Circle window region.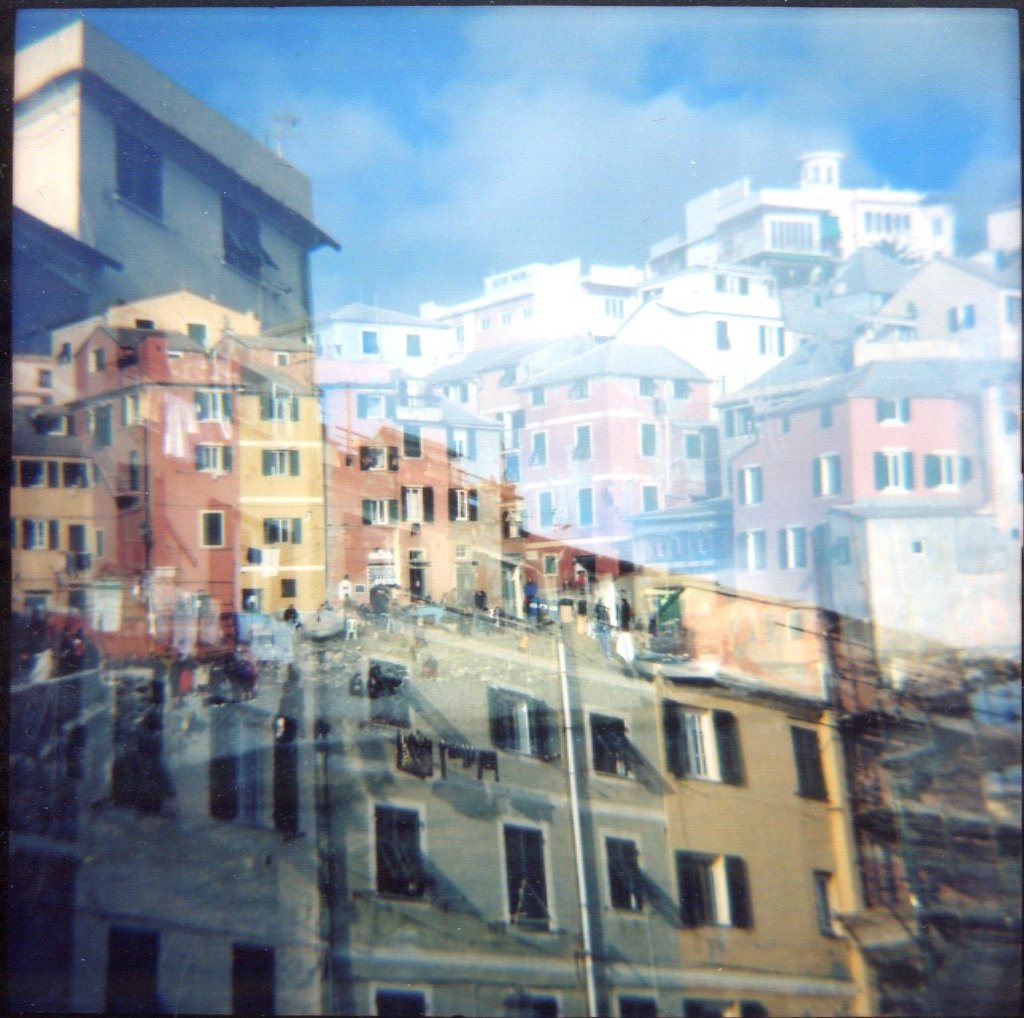
Region: BBox(733, 465, 765, 508).
